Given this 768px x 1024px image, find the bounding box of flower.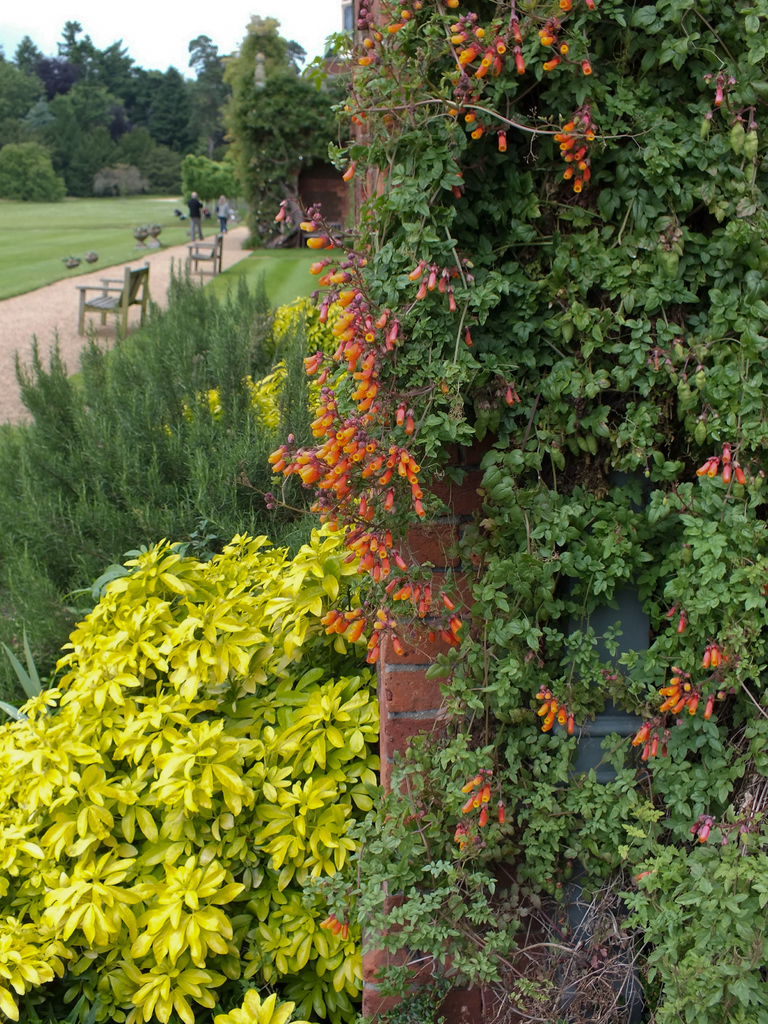
pyautogui.locateOnScreen(657, 671, 709, 717).
